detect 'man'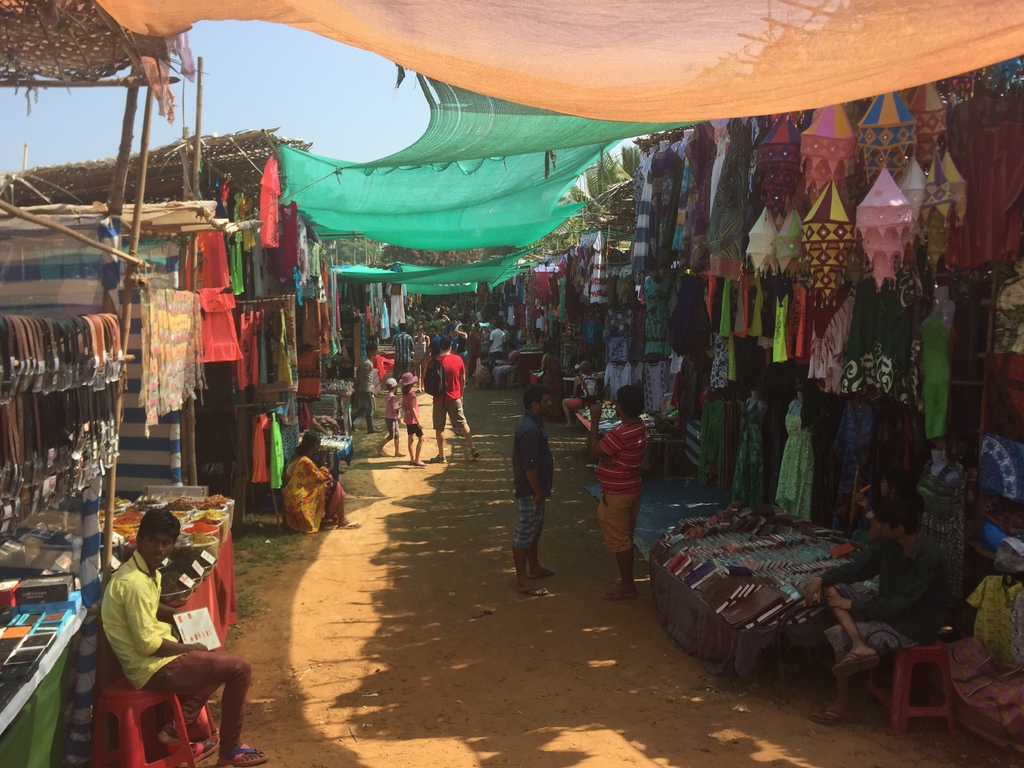
<region>821, 497, 939, 726</region>
